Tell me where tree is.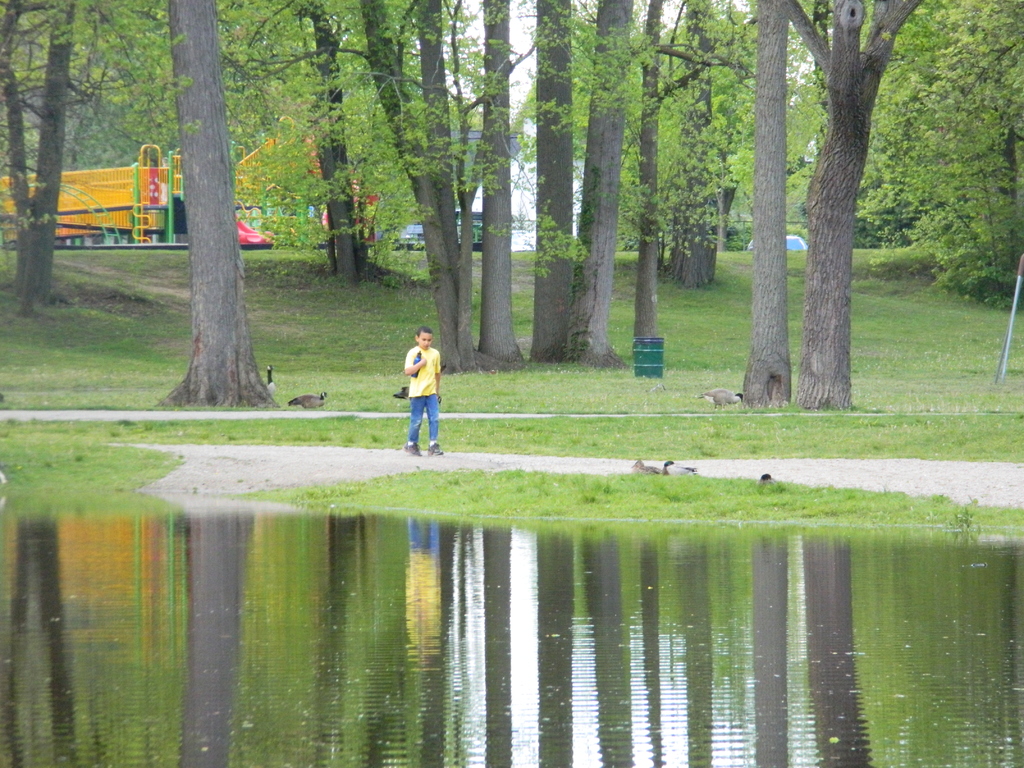
tree is at box(252, 0, 410, 352).
